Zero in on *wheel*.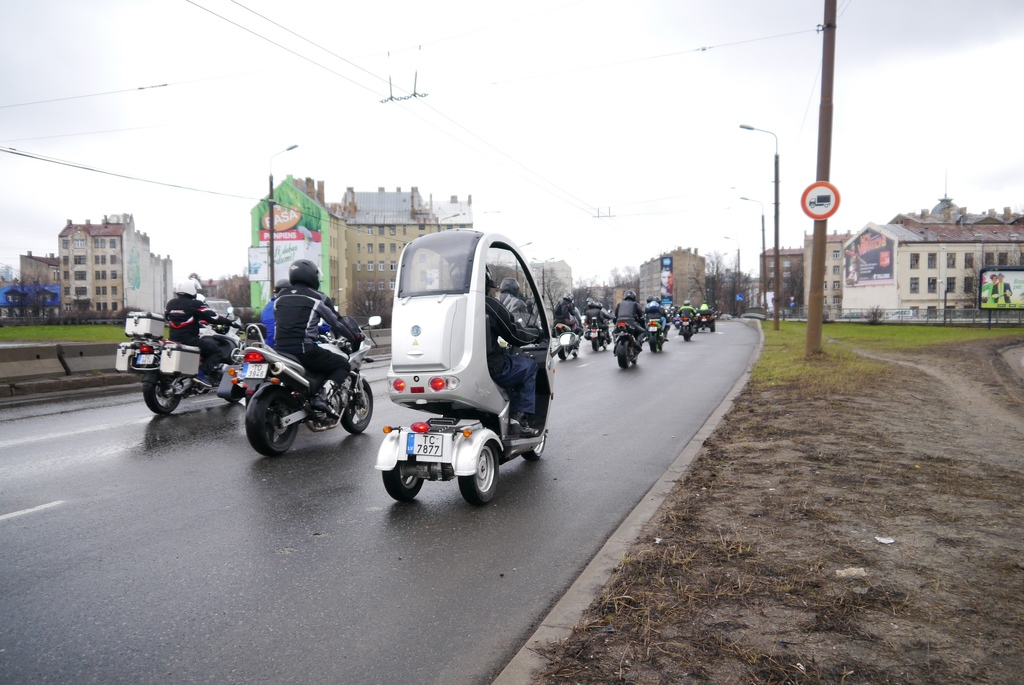
Zeroed in: locate(233, 389, 303, 459).
